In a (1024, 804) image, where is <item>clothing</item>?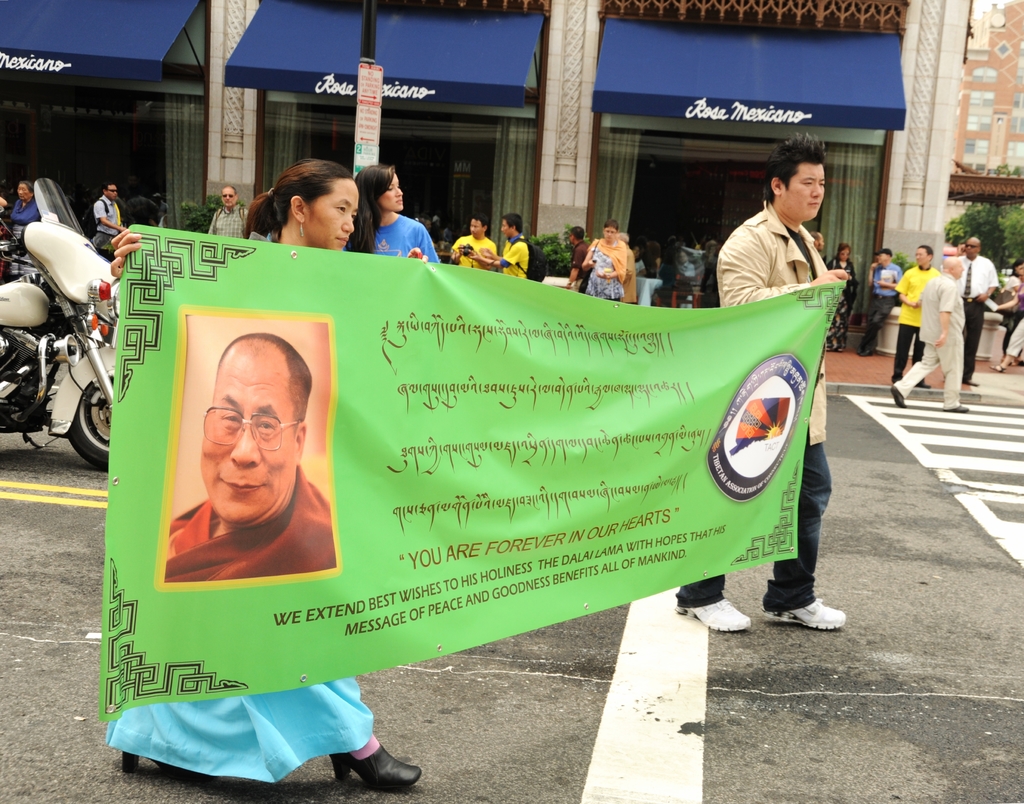
<region>858, 262, 902, 350</region>.
